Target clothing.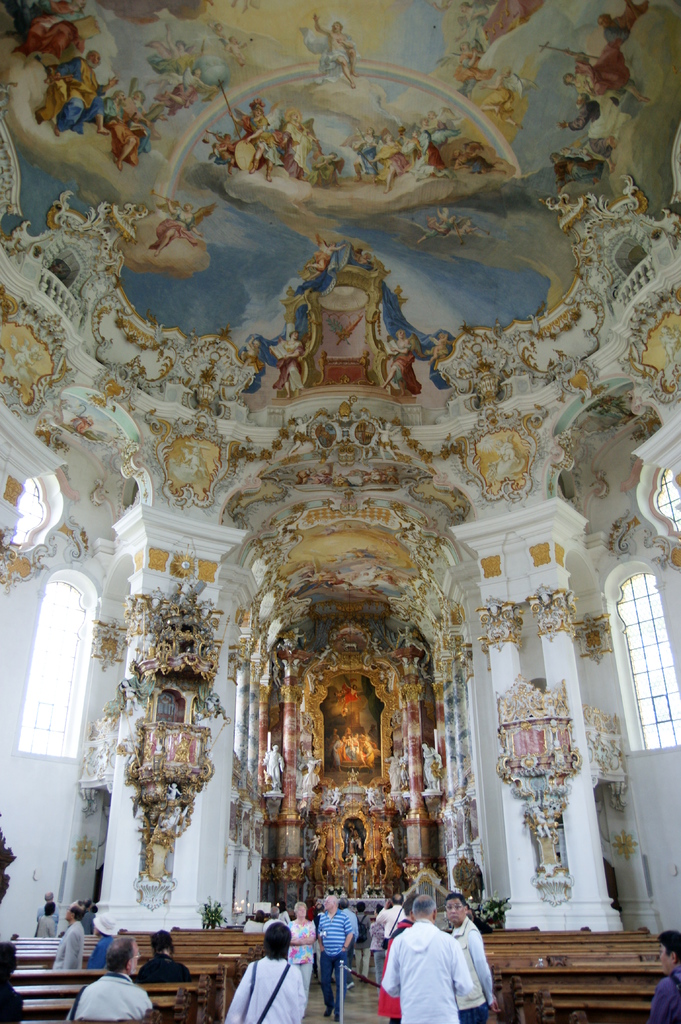
Target region: {"left": 355, "top": 890, "right": 385, "bottom": 971}.
